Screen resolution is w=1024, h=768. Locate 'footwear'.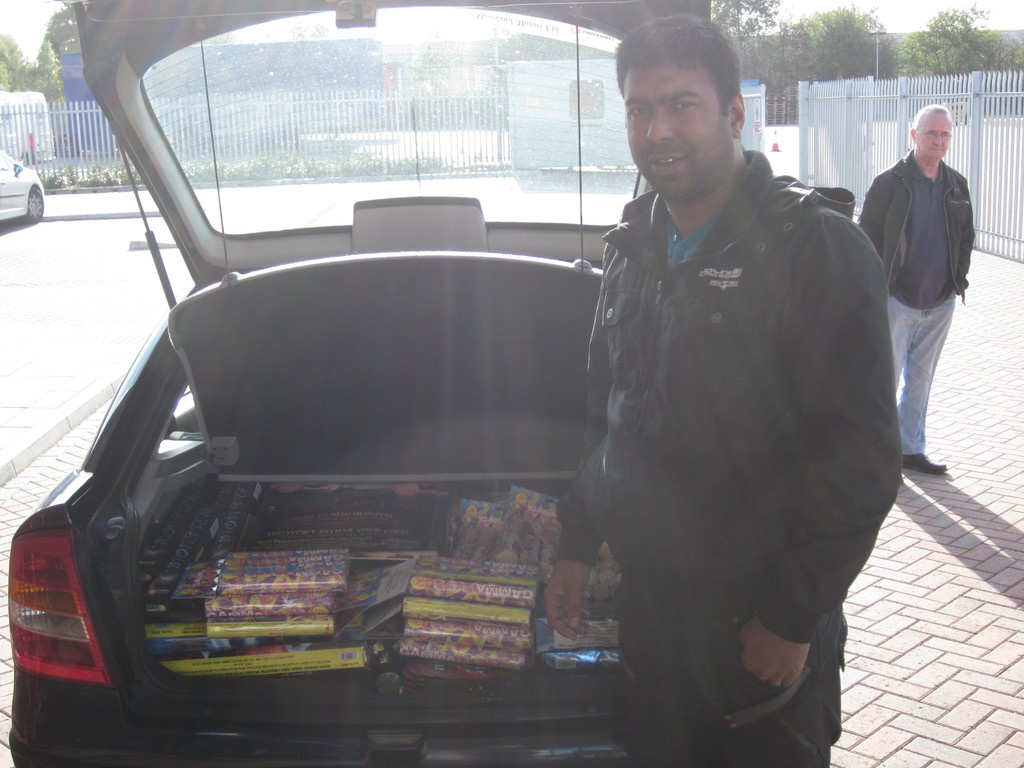
900/450/950/479.
